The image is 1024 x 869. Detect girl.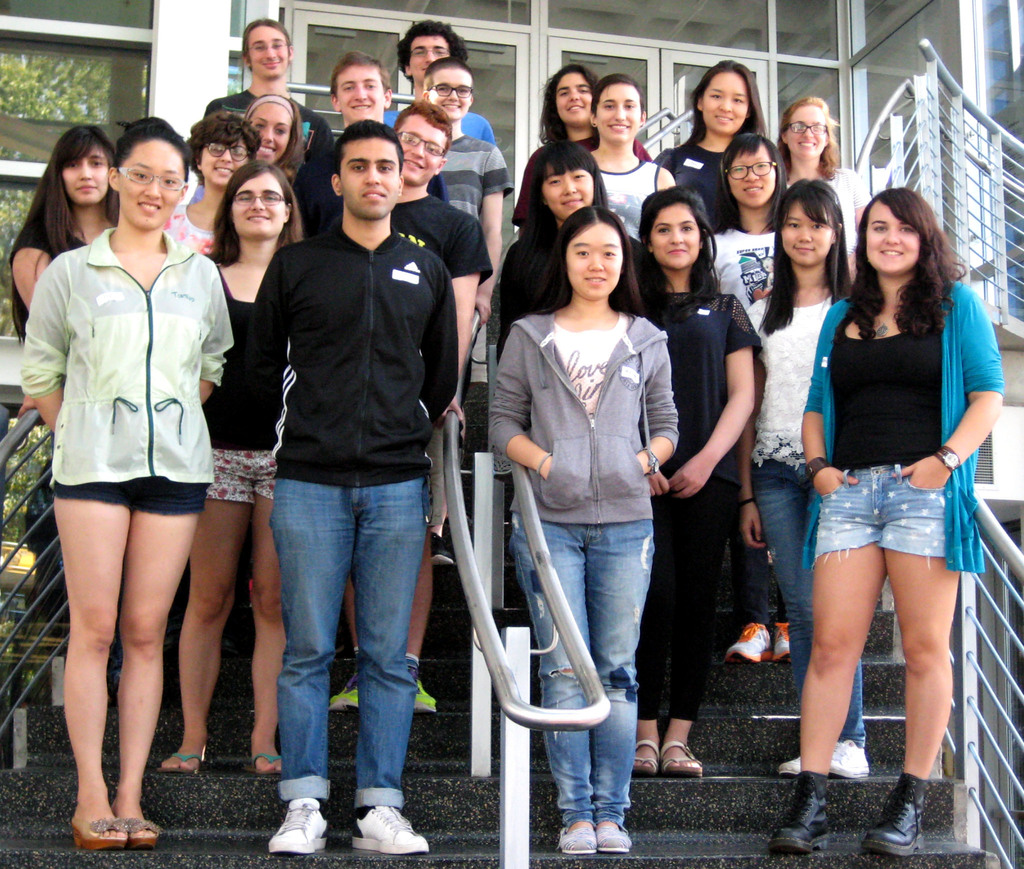
Detection: detection(2, 120, 120, 341).
